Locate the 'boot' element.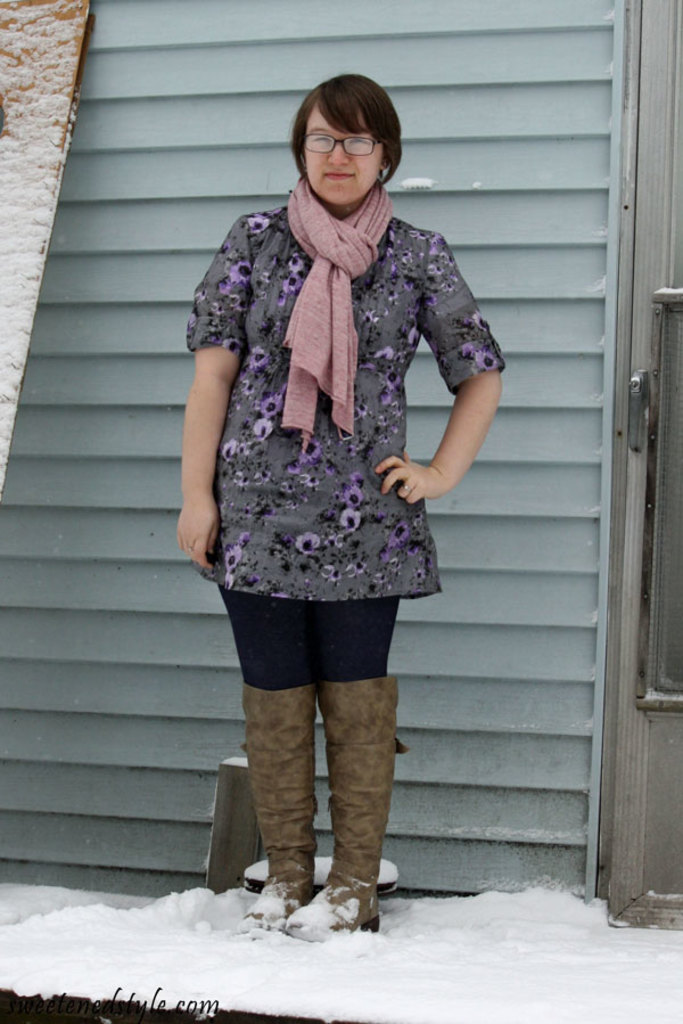
Element bbox: x1=232 y1=673 x2=323 y2=941.
